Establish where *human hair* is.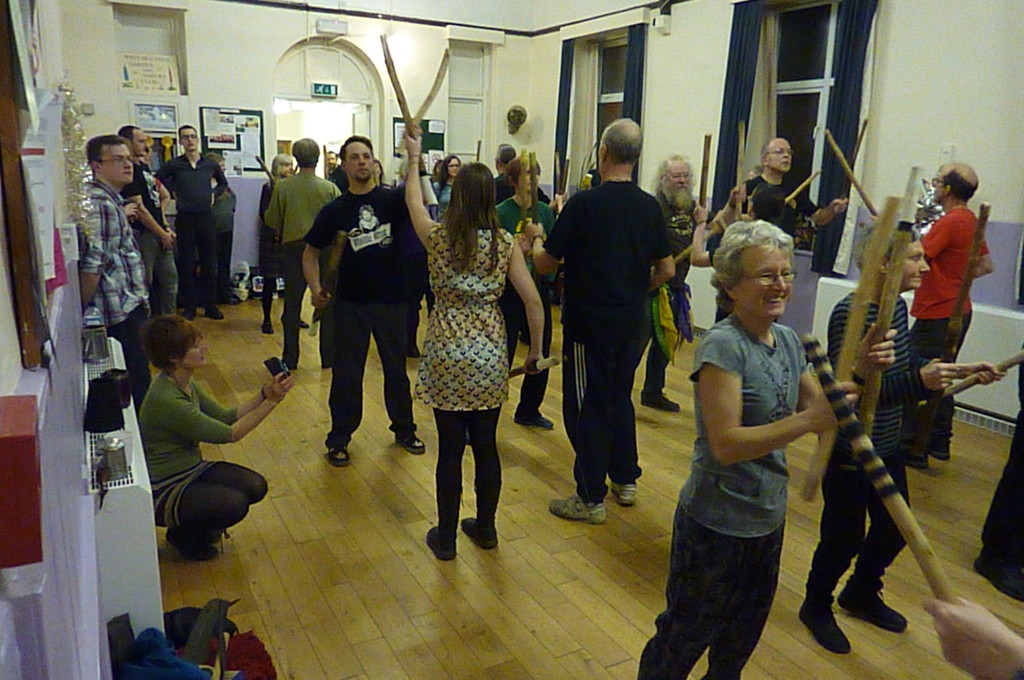
Established at {"left": 116, "top": 125, "right": 140, "bottom": 145}.
